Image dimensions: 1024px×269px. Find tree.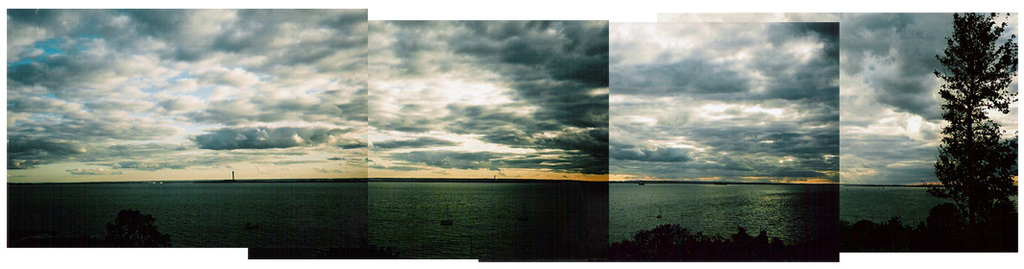
x1=103, y1=203, x2=187, y2=252.
